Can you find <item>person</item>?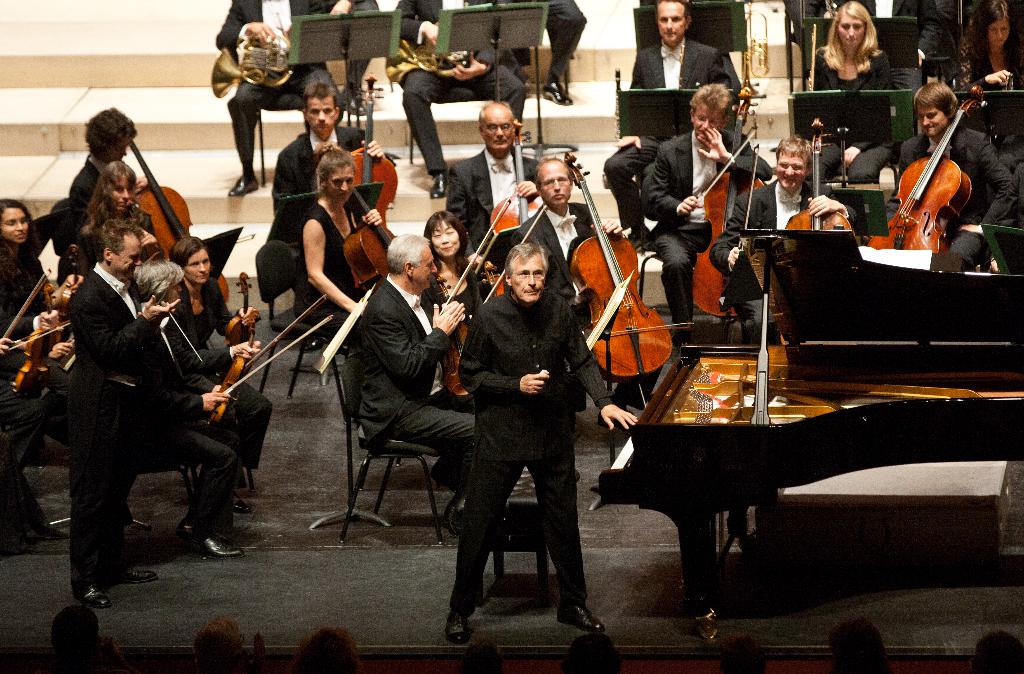
Yes, bounding box: l=72, t=158, r=163, b=239.
